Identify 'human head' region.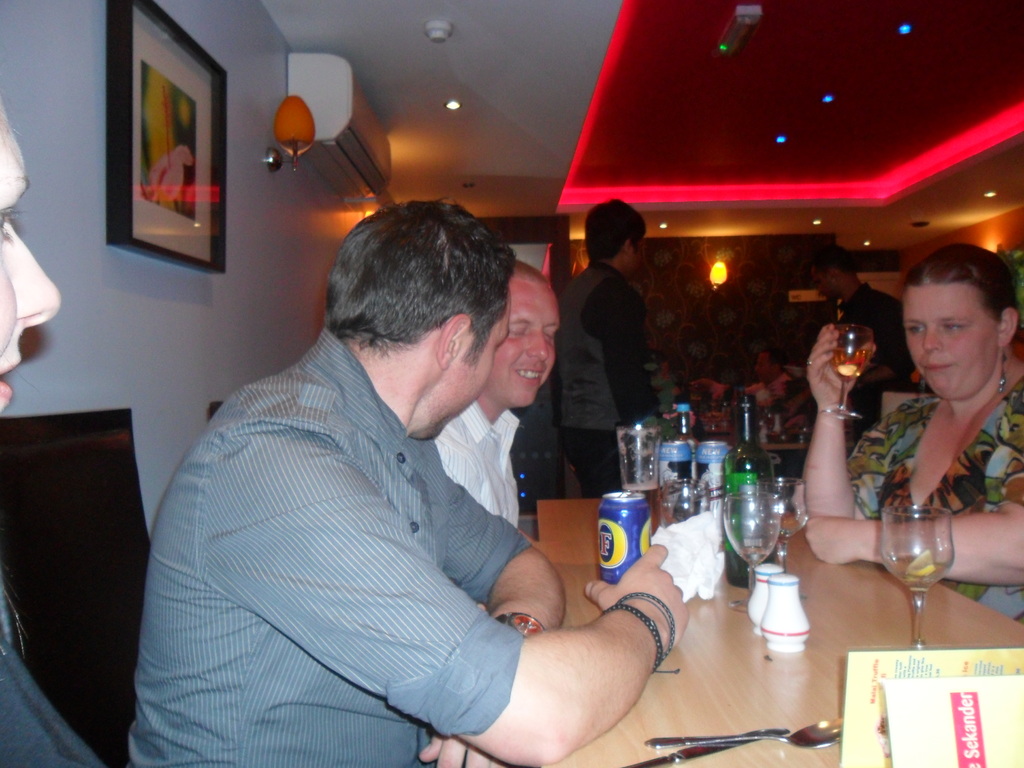
Region: bbox=[892, 232, 1016, 419].
